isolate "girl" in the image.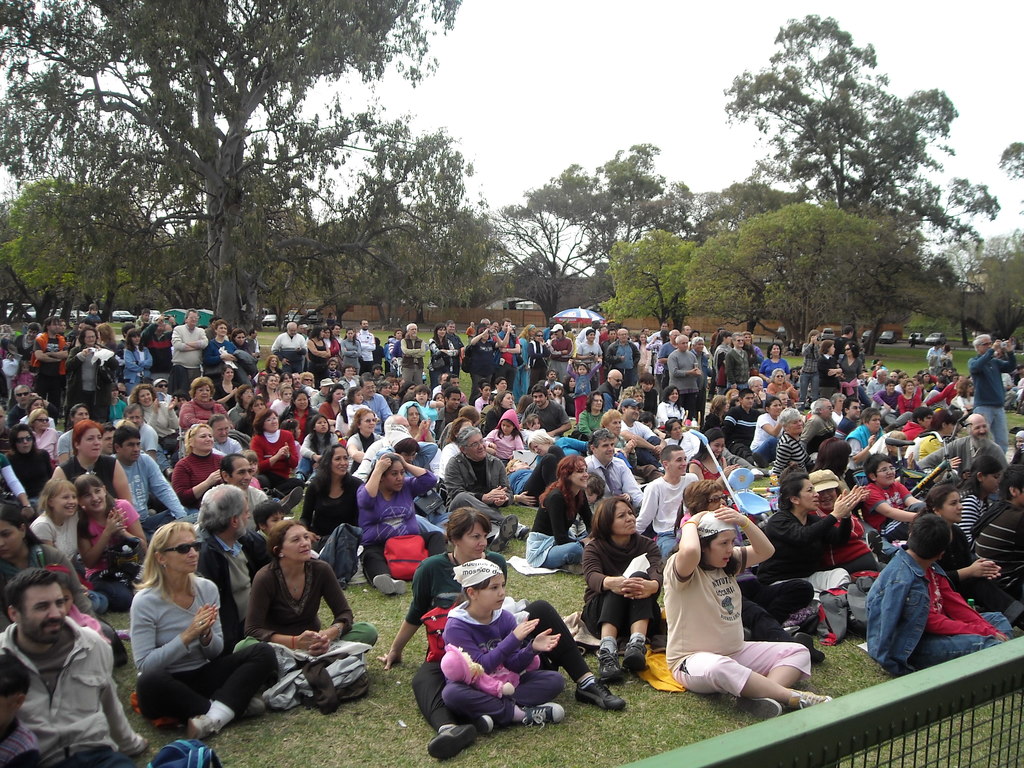
Isolated region: region(950, 458, 998, 543).
